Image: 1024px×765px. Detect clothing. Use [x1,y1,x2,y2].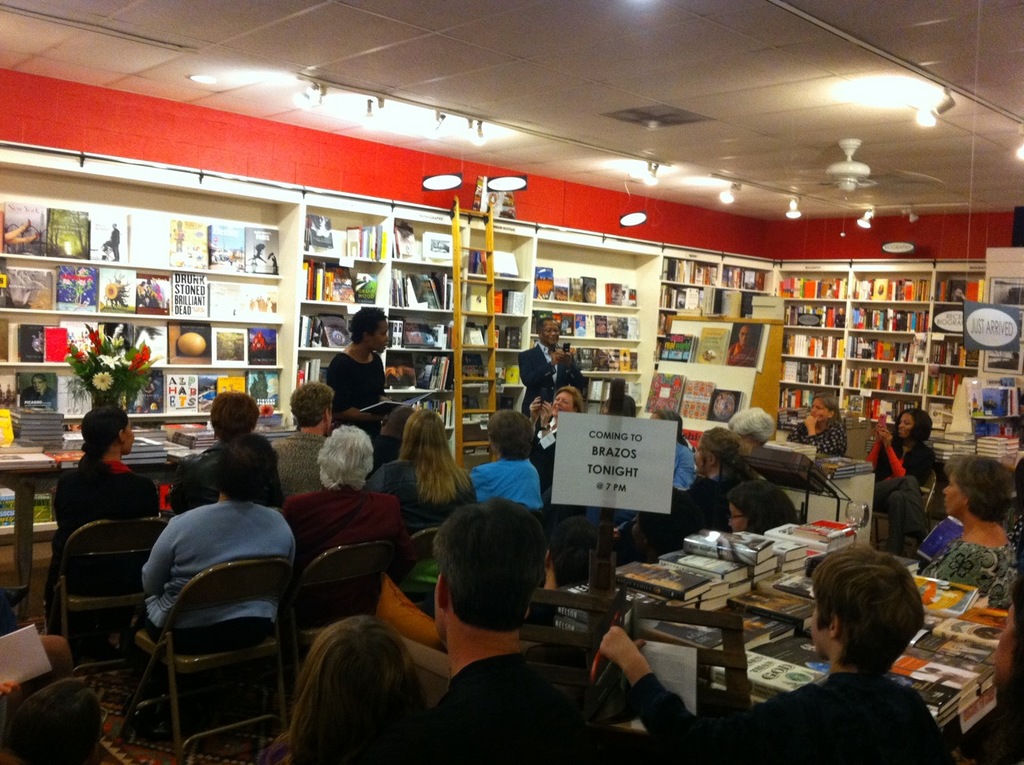
[463,458,551,523].
